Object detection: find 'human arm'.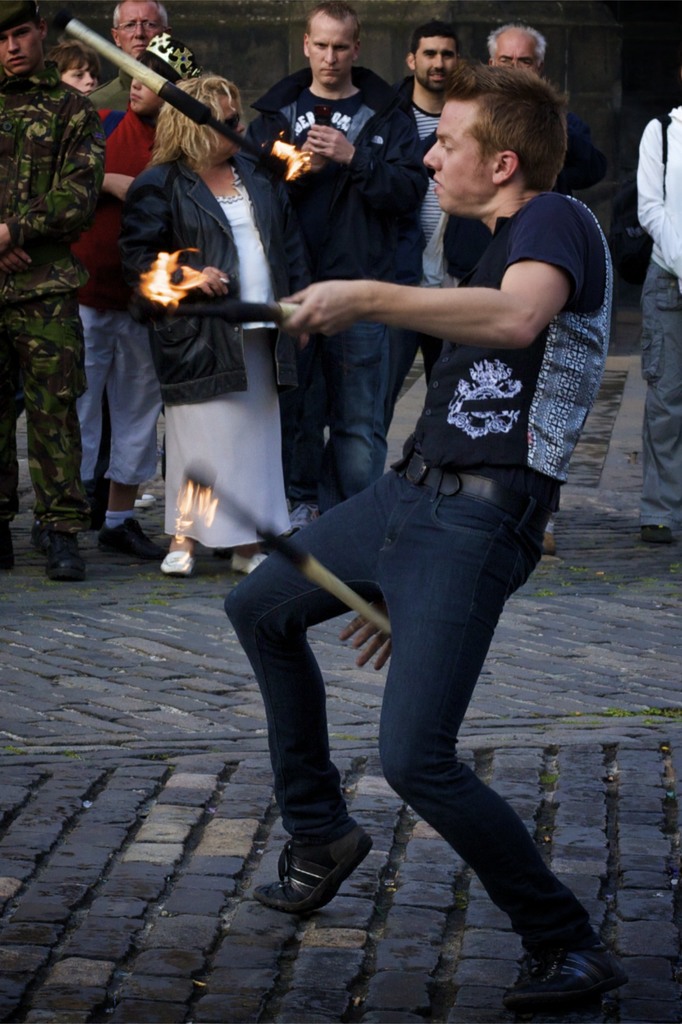
left=635, top=120, right=681, bottom=260.
